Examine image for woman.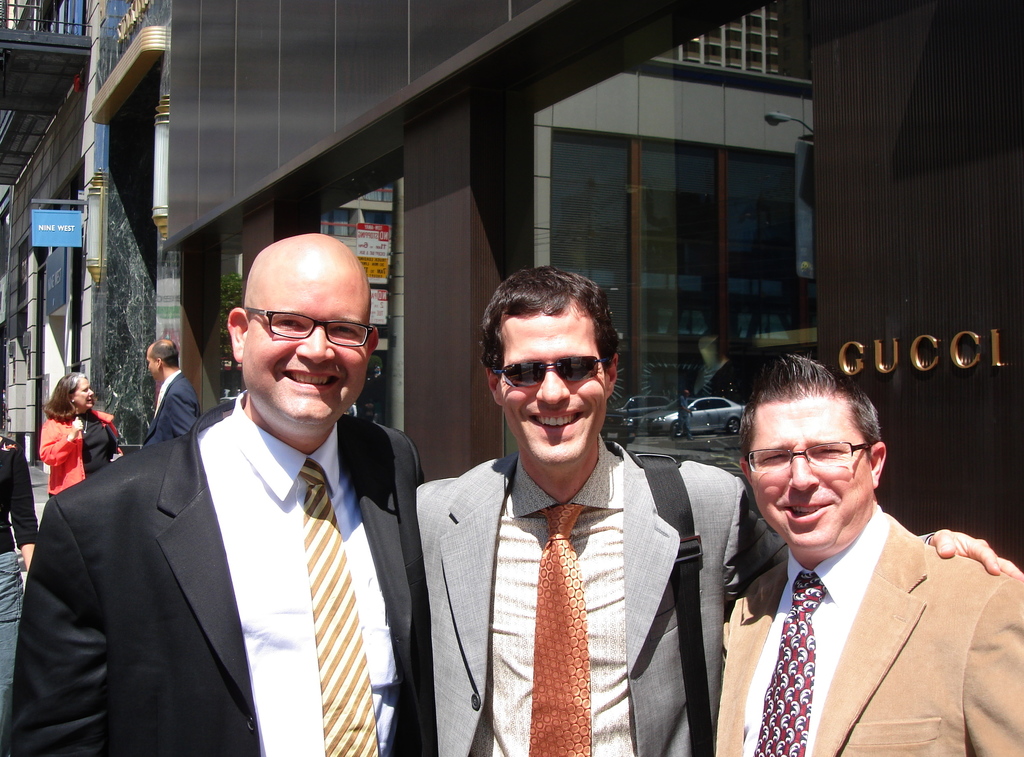
Examination result: x1=40, y1=371, x2=126, y2=496.
